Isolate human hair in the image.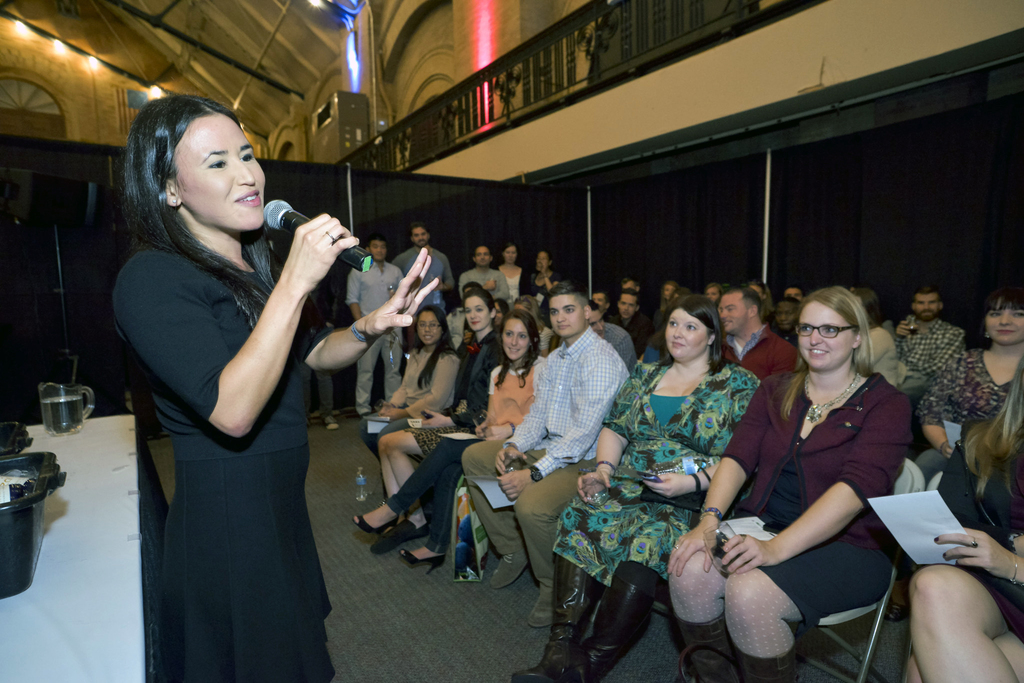
Isolated region: x1=417 y1=308 x2=455 y2=388.
